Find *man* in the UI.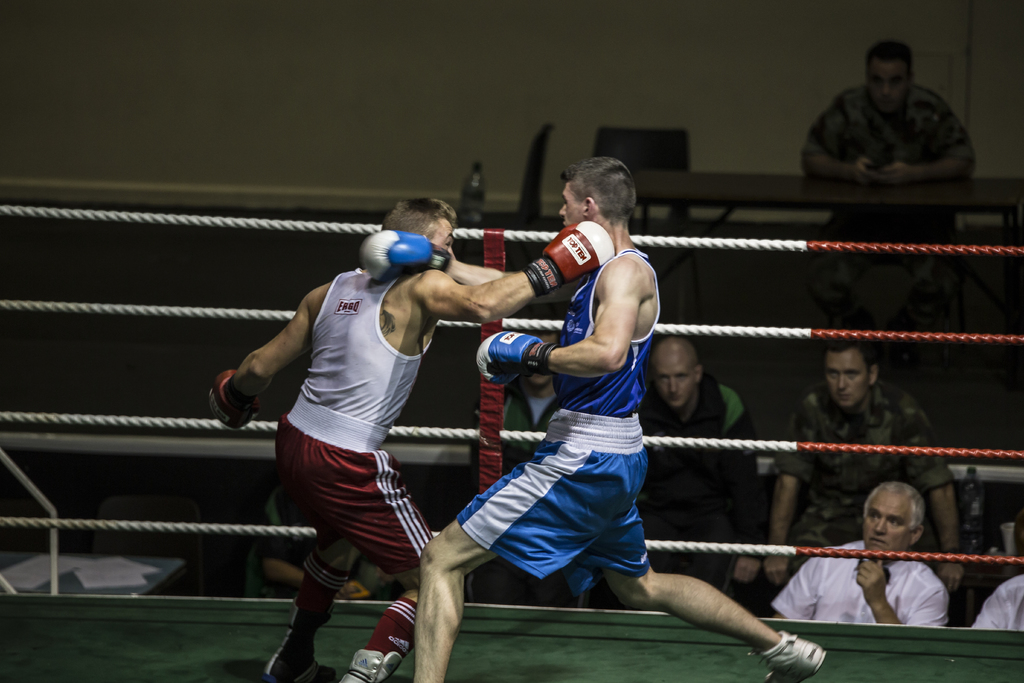
UI element at bbox=(359, 152, 826, 682).
